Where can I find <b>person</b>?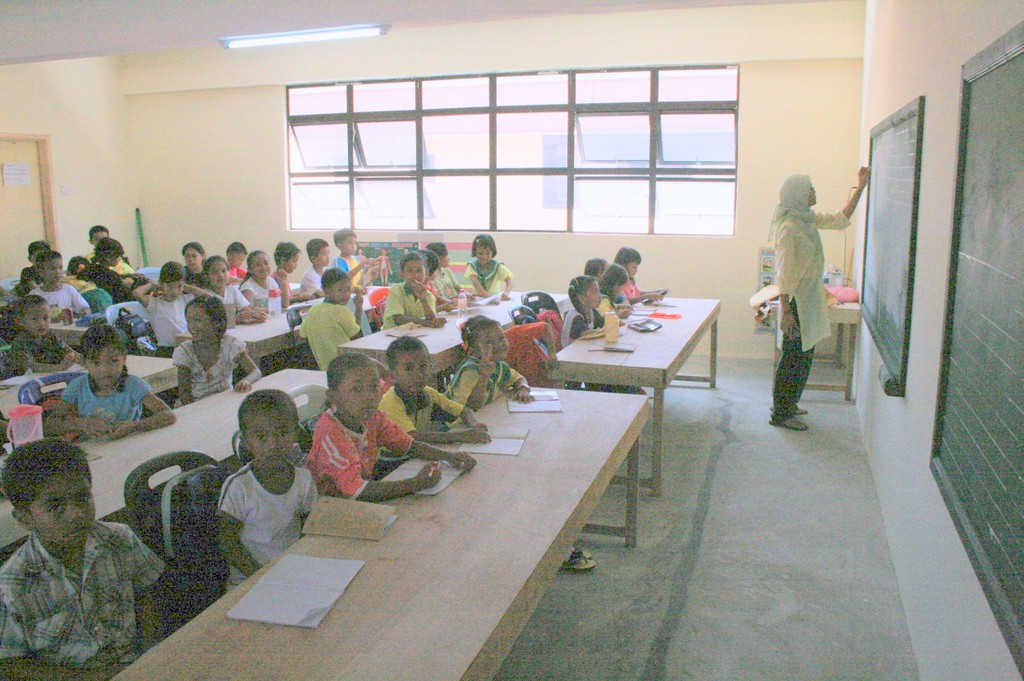
You can find it at crop(561, 276, 604, 343).
